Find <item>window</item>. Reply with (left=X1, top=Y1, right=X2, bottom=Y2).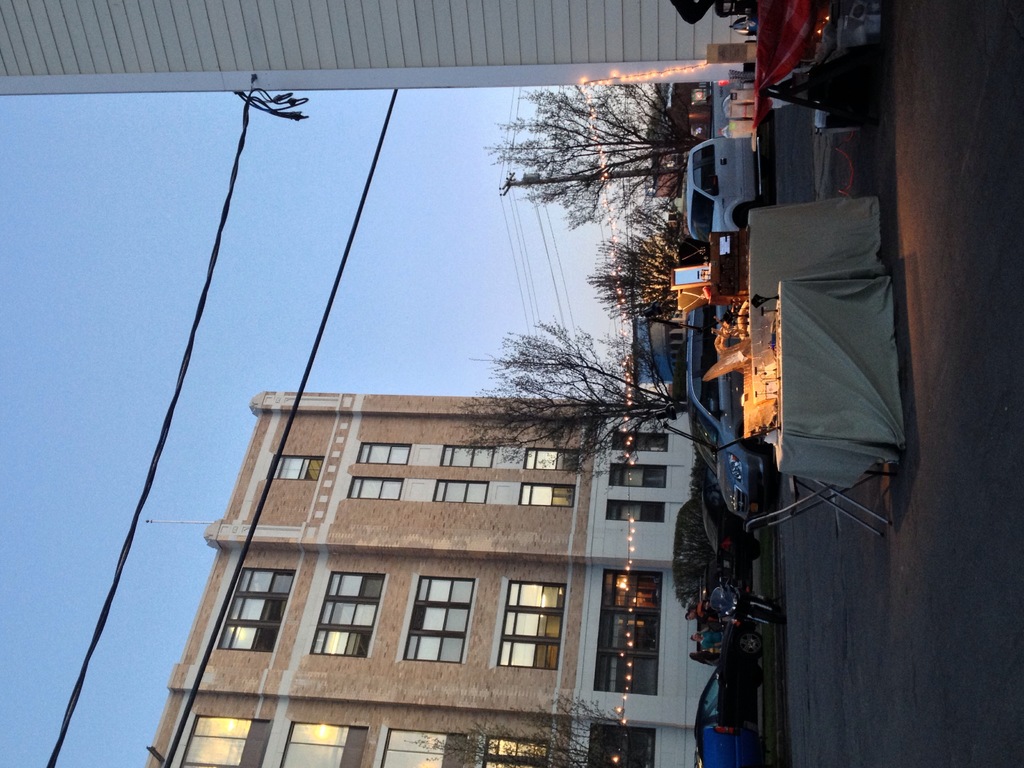
(left=611, top=430, right=671, bottom=451).
